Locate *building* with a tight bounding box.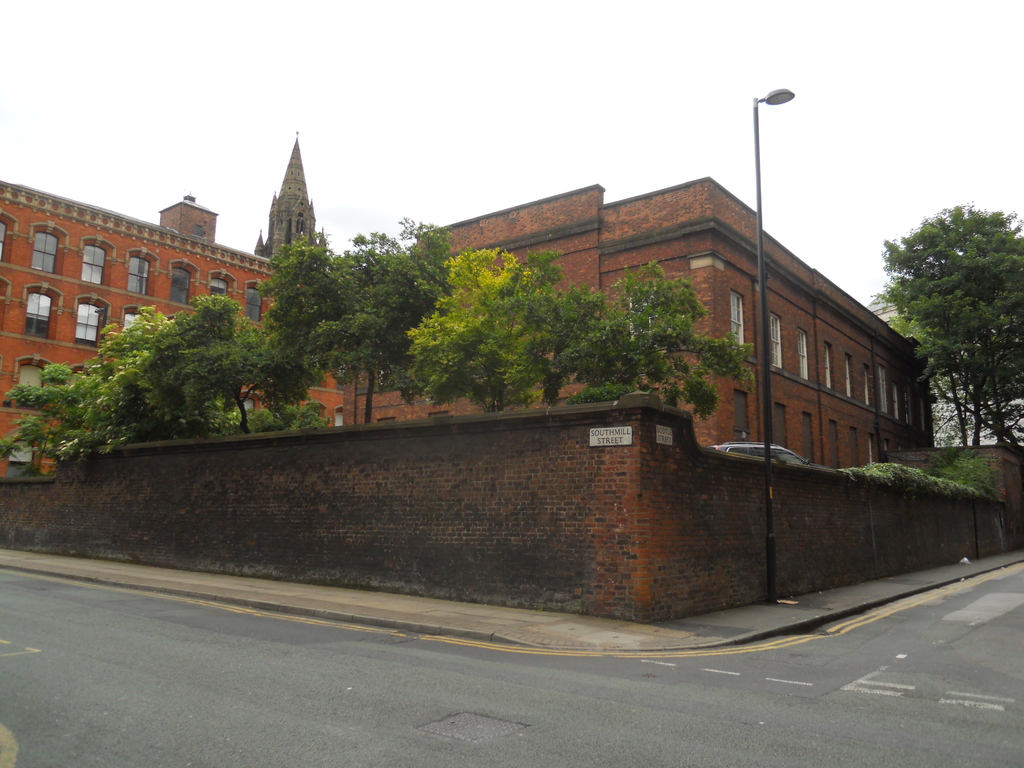
(x1=0, y1=132, x2=937, y2=482).
